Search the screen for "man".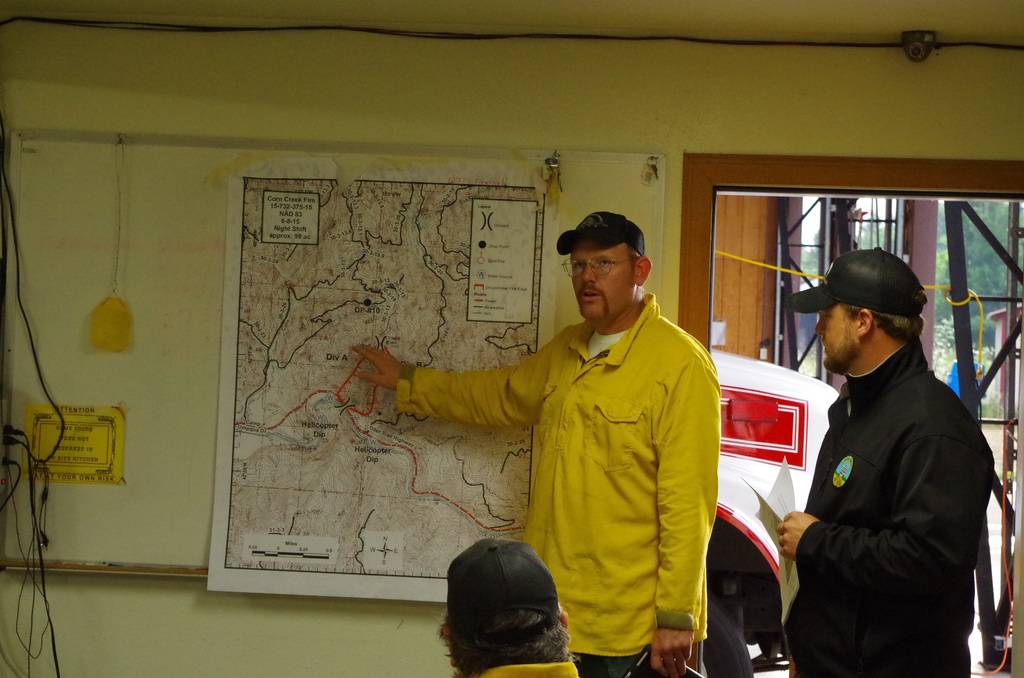
Found at {"x1": 439, "y1": 538, "x2": 581, "y2": 677}.
